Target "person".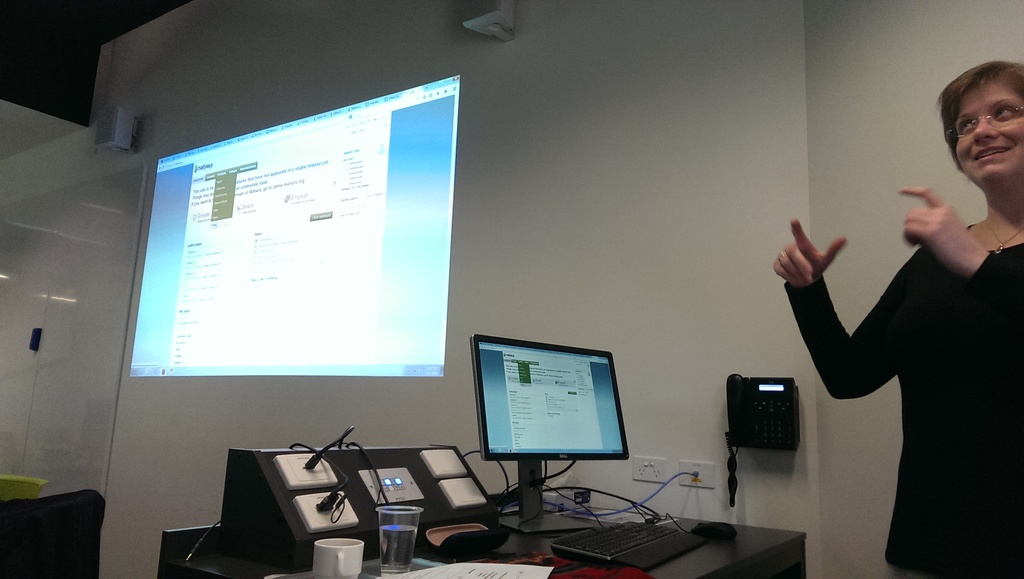
Target region: [x1=774, y1=61, x2=1023, y2=578].
